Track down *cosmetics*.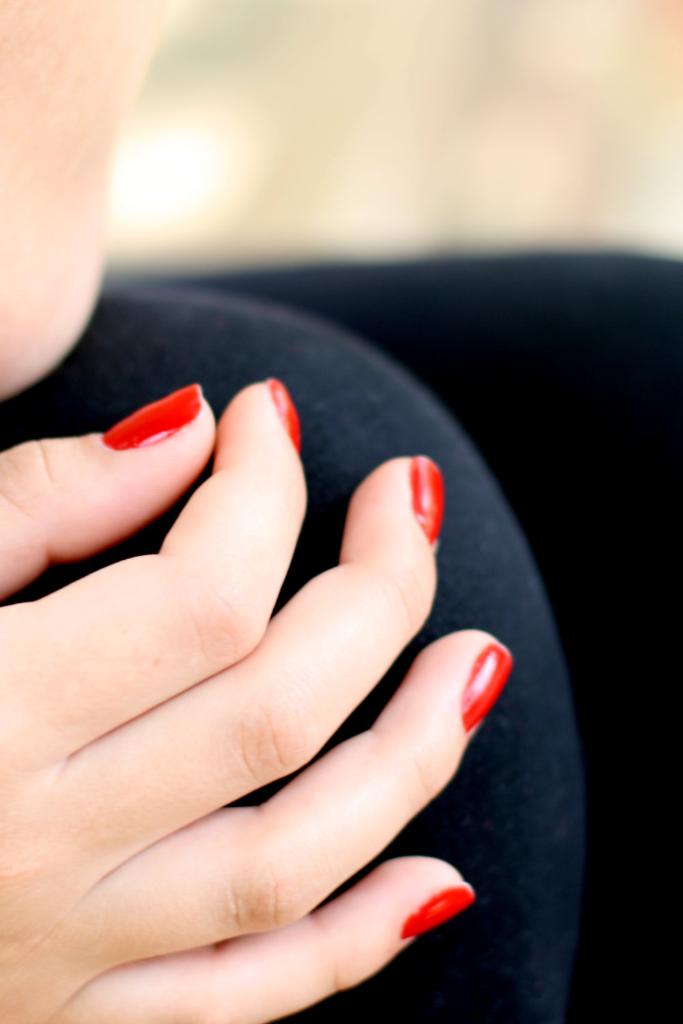
Tracked to 408, 449, 450, 543.
